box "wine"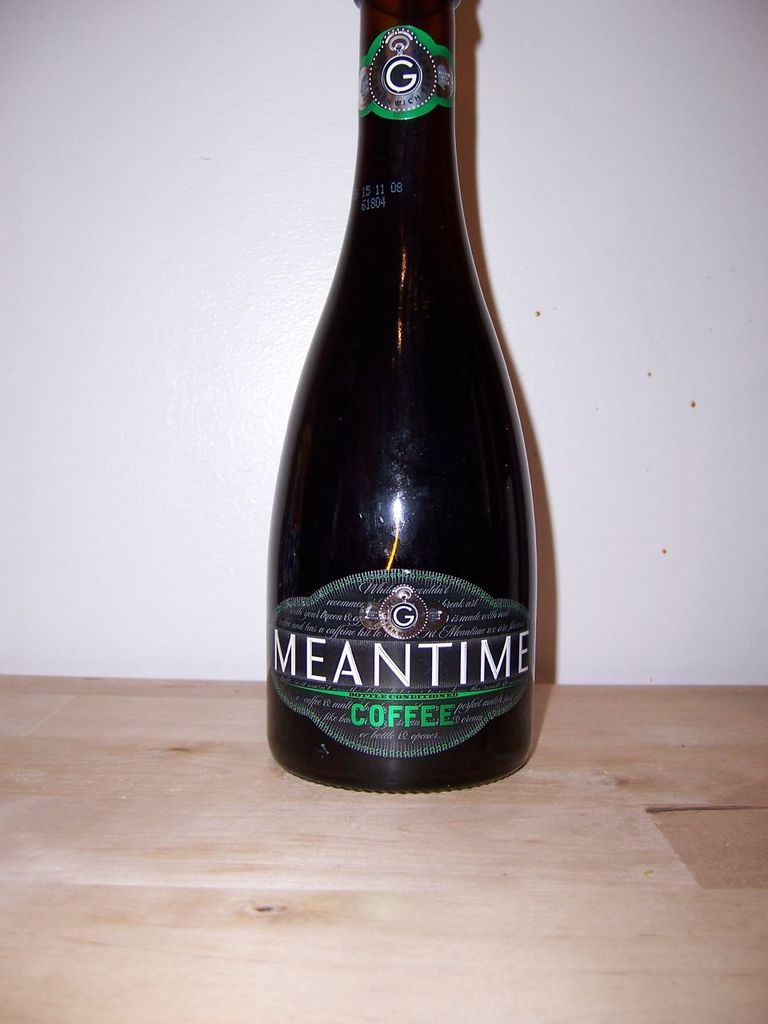
{"left": 262, "top": 0, "right": 544, "bottom": 799}
